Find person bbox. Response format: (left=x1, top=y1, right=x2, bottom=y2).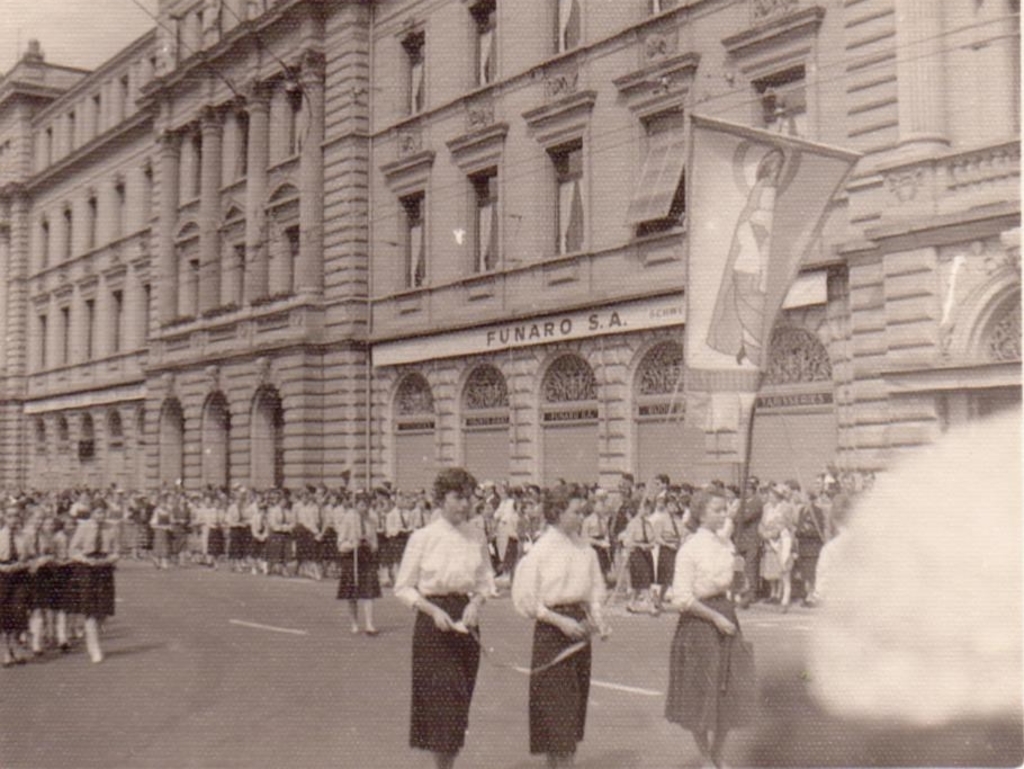
(left=217, top=492, right=228, bottom=554).
